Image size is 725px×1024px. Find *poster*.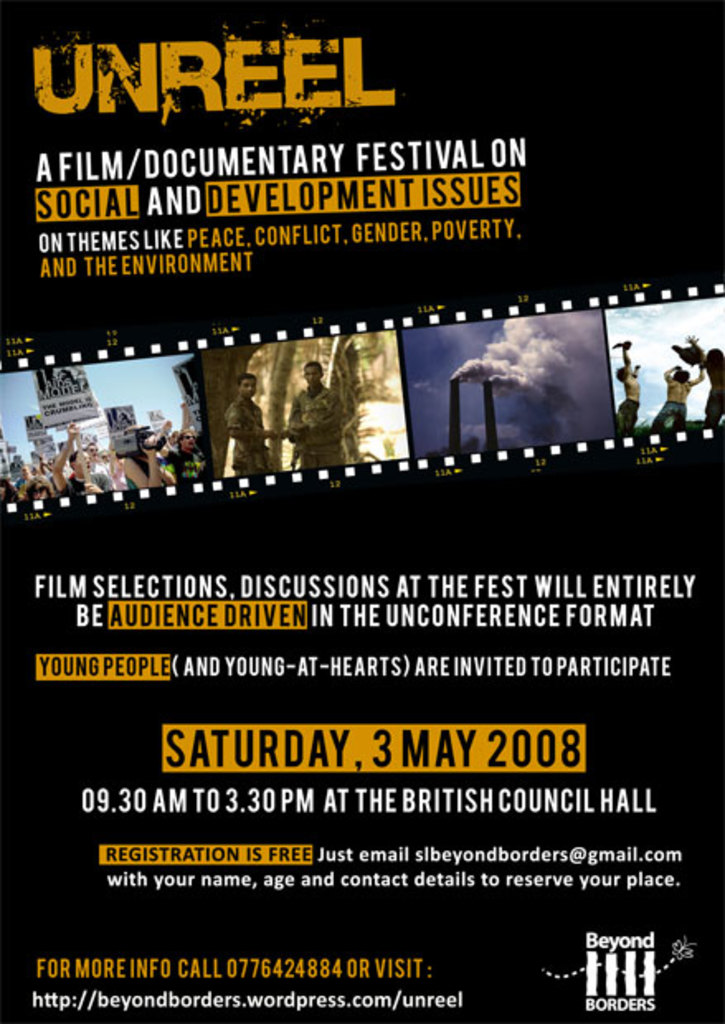
0:0:723:1022.
